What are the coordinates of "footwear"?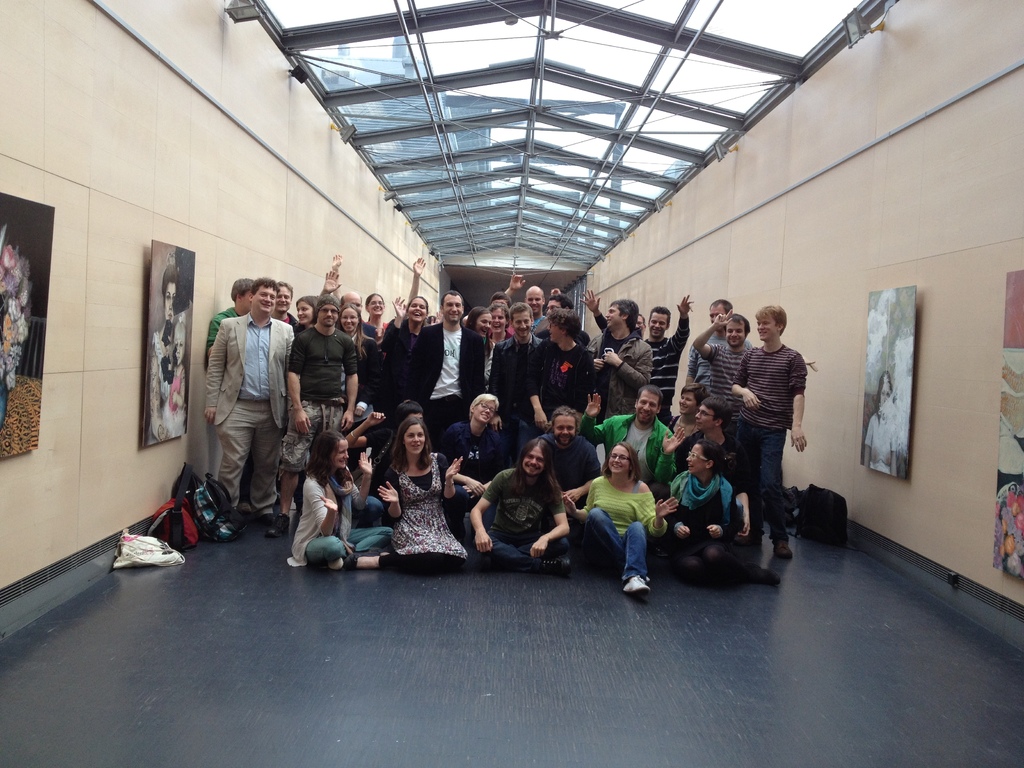
<bbox>623, 576, 648, 593</bbox>.
